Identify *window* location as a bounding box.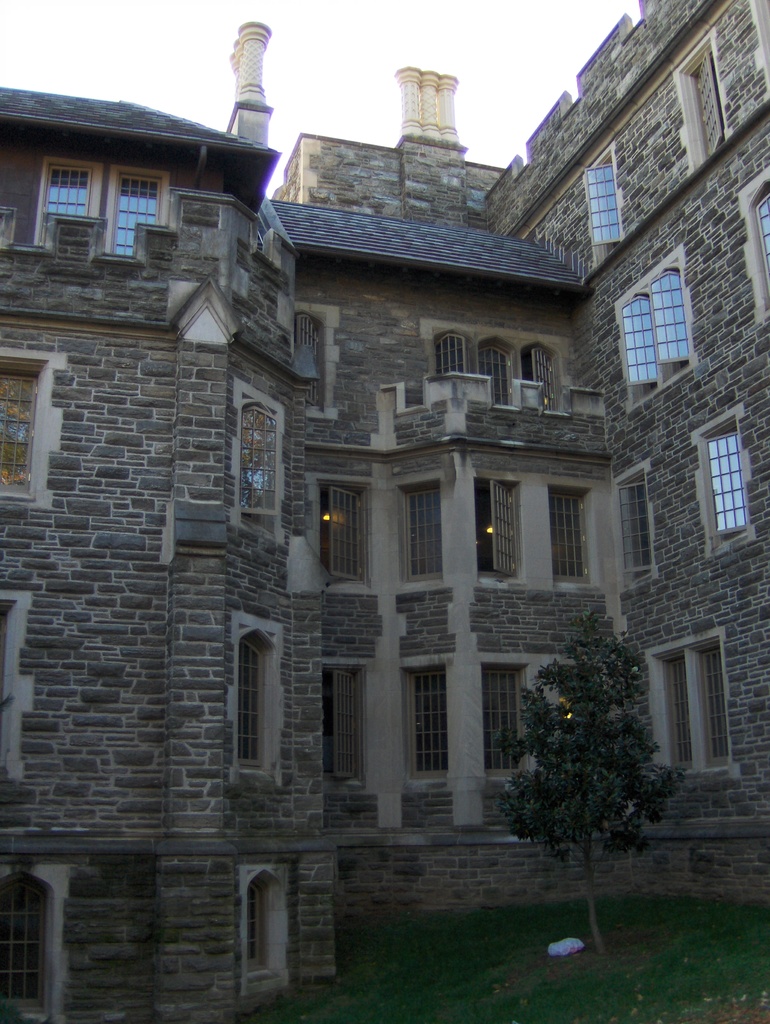
(left=0, top=600, right=9, bottom=787).
